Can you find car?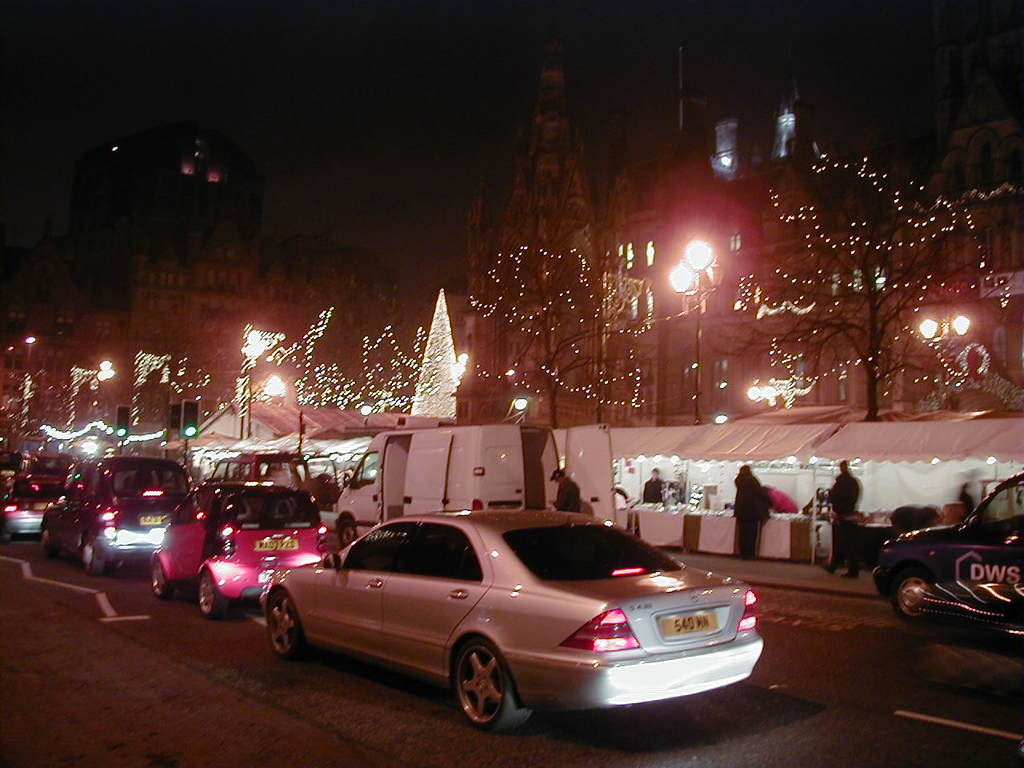
Yes, bounding box: BBox(210, 452, 312, 482).
